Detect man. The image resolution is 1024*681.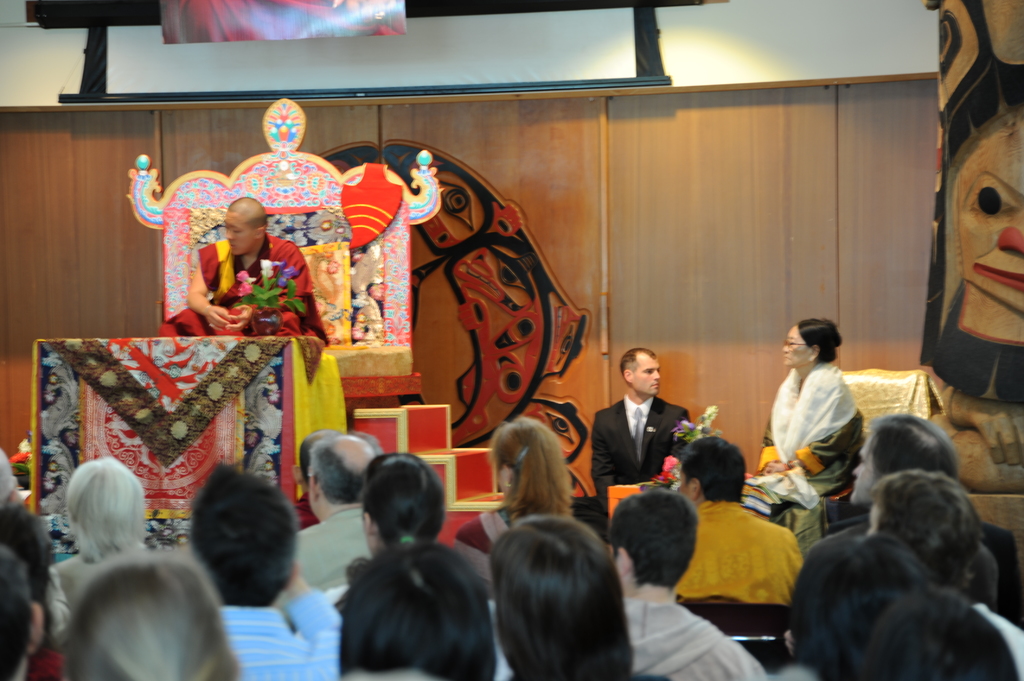
bbox=(789, 408, 1023, 632).
